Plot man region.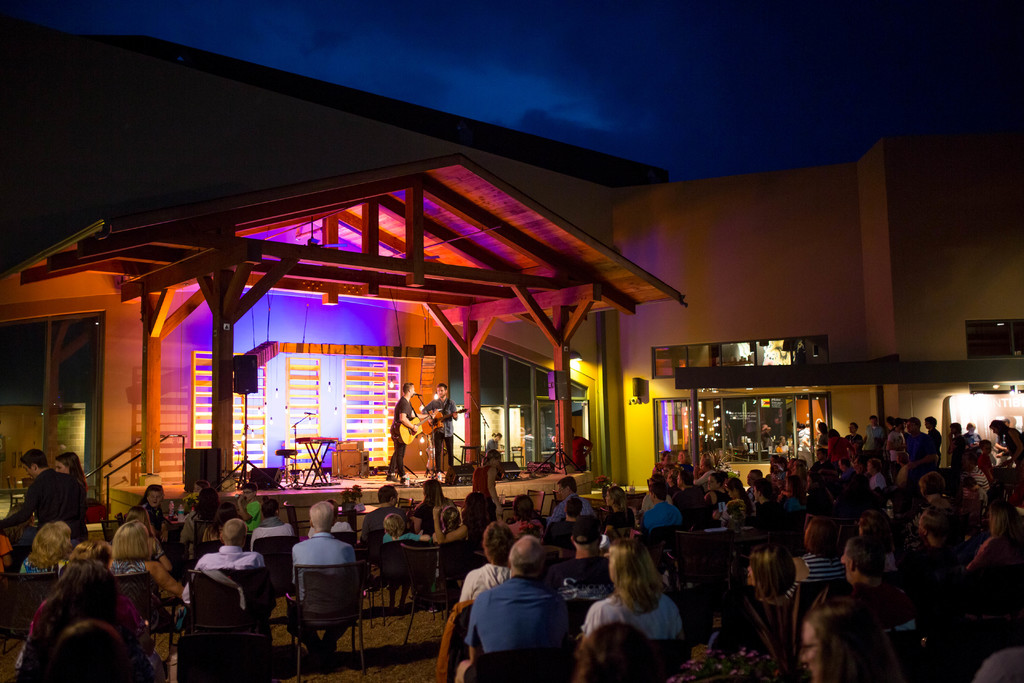
Plotted at (x1=291, y1=500, x2=357, y2=659).
